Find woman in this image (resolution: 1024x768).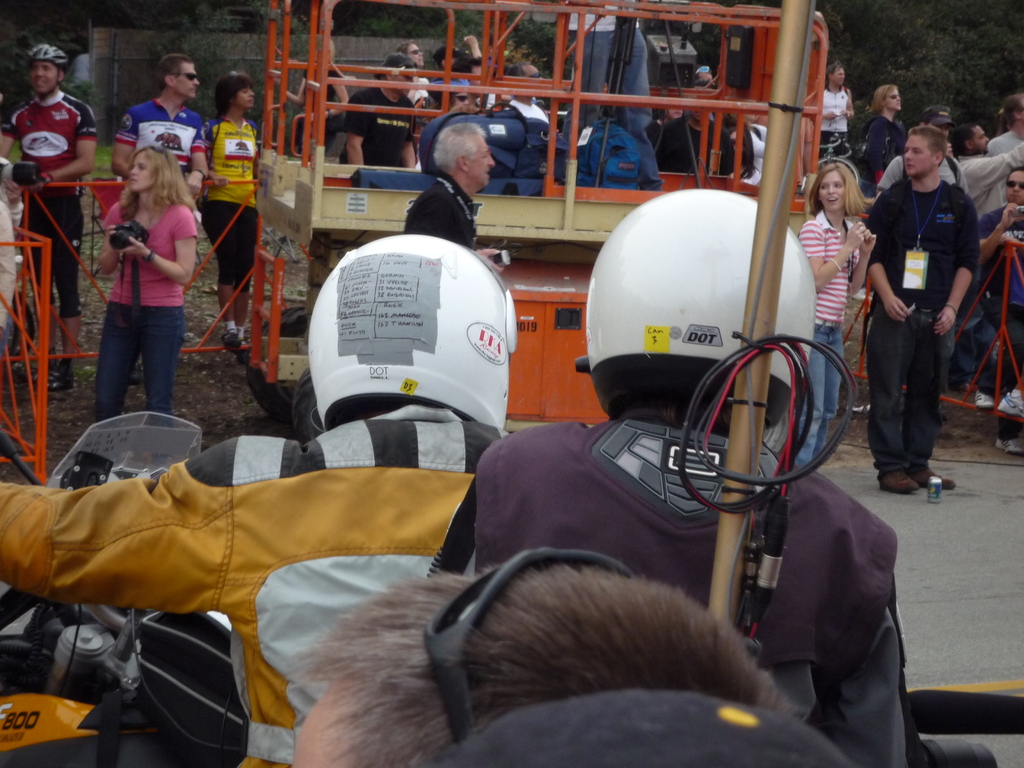
pyautogui.locateOnScreen(817, 58, 851, 161).
